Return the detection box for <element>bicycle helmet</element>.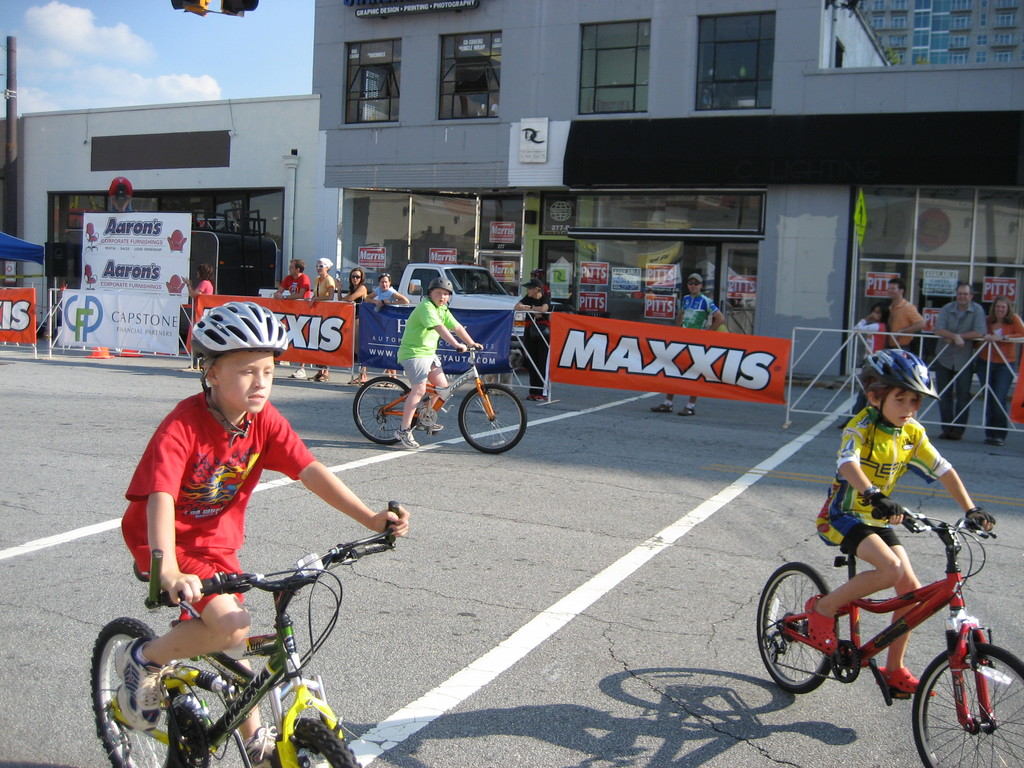
855, 344, 937, 456.
